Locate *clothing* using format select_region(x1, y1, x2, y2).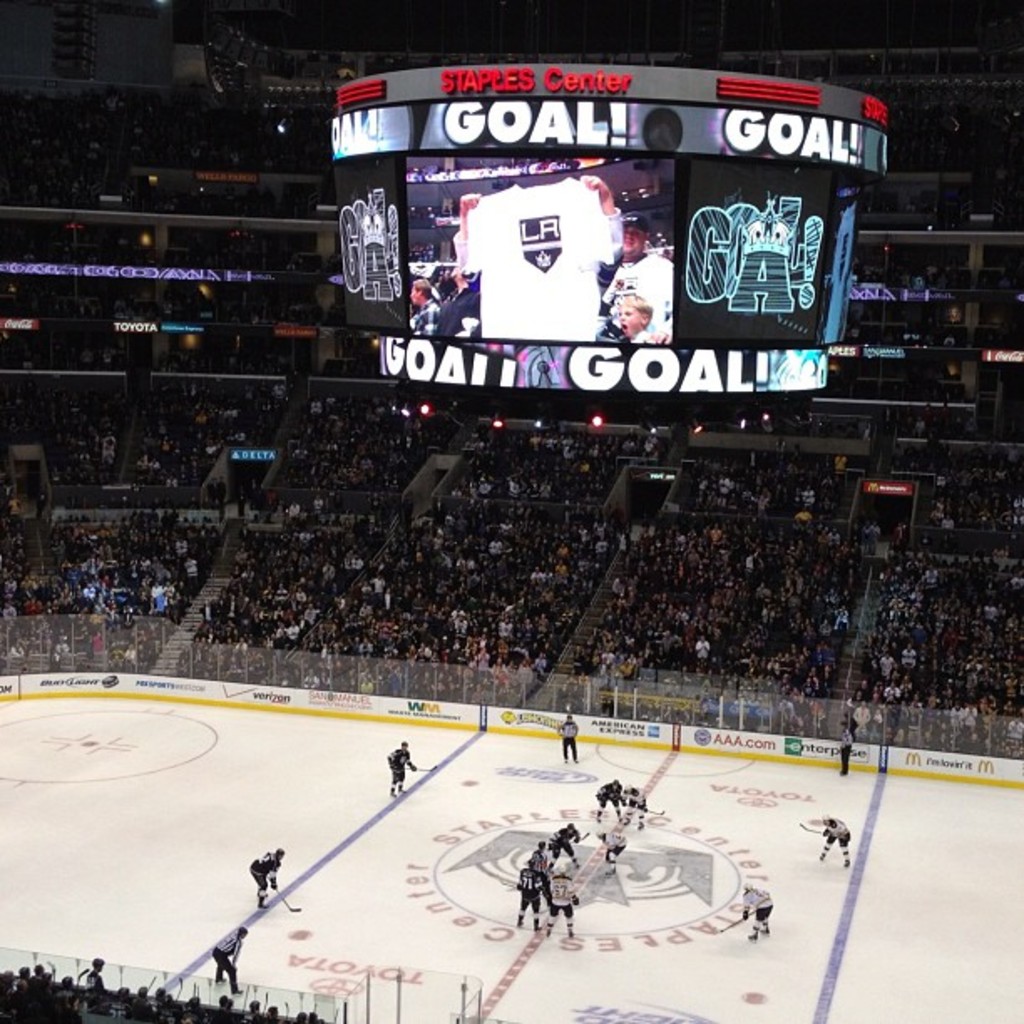
select_region(632, 326, 659, 343).
